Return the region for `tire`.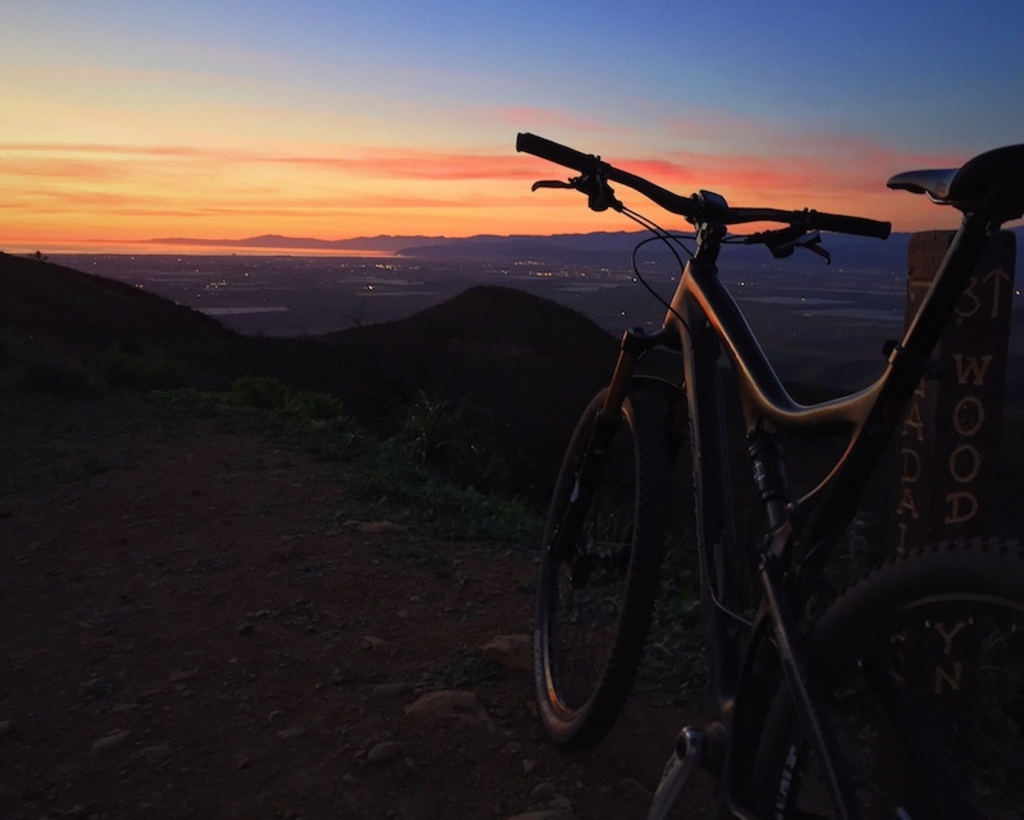
(750,545,1023,819).
